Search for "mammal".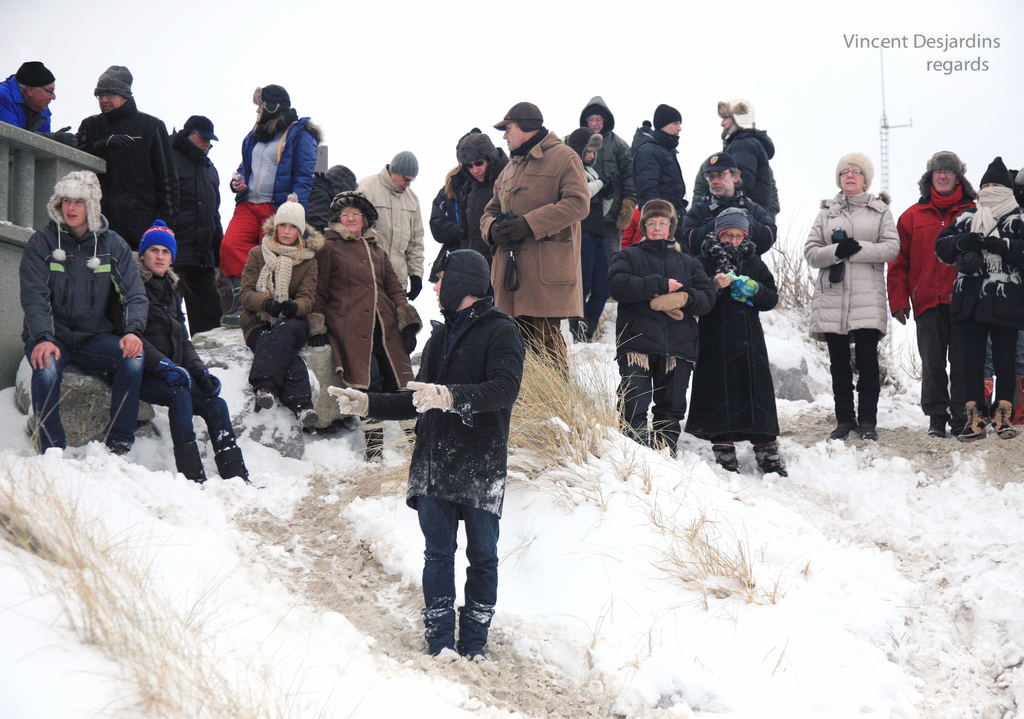
Found at (394, 210, 531, 624).
